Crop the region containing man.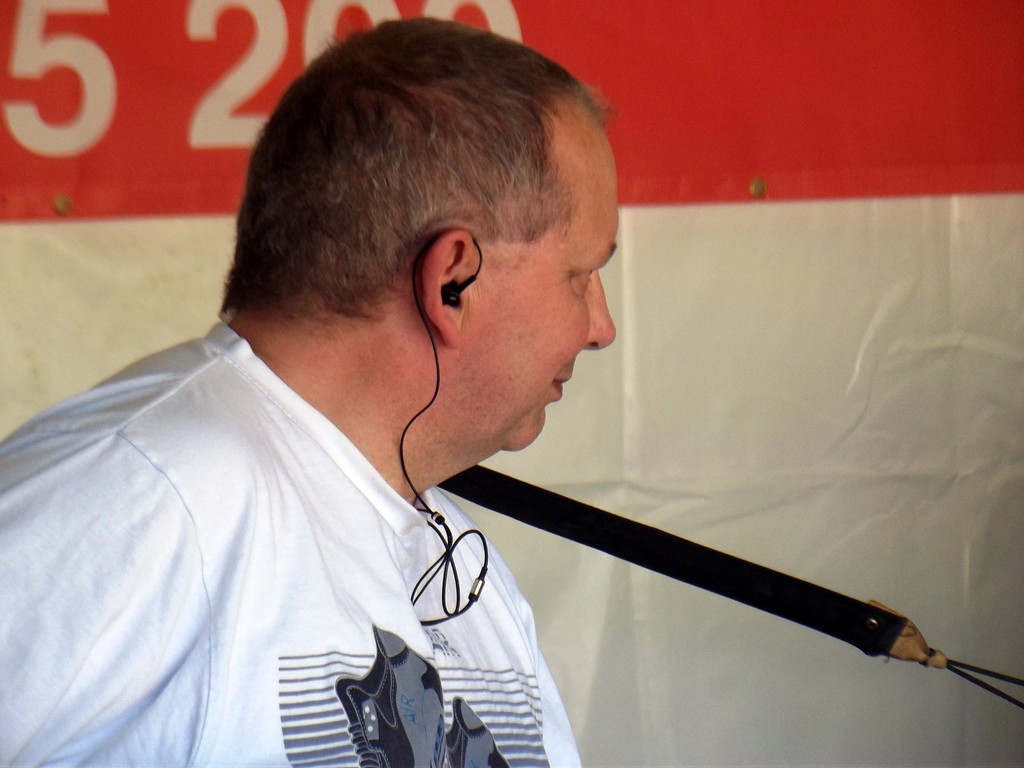
Crop region: <bbox>20, 70, 587, 751</bbox>.
